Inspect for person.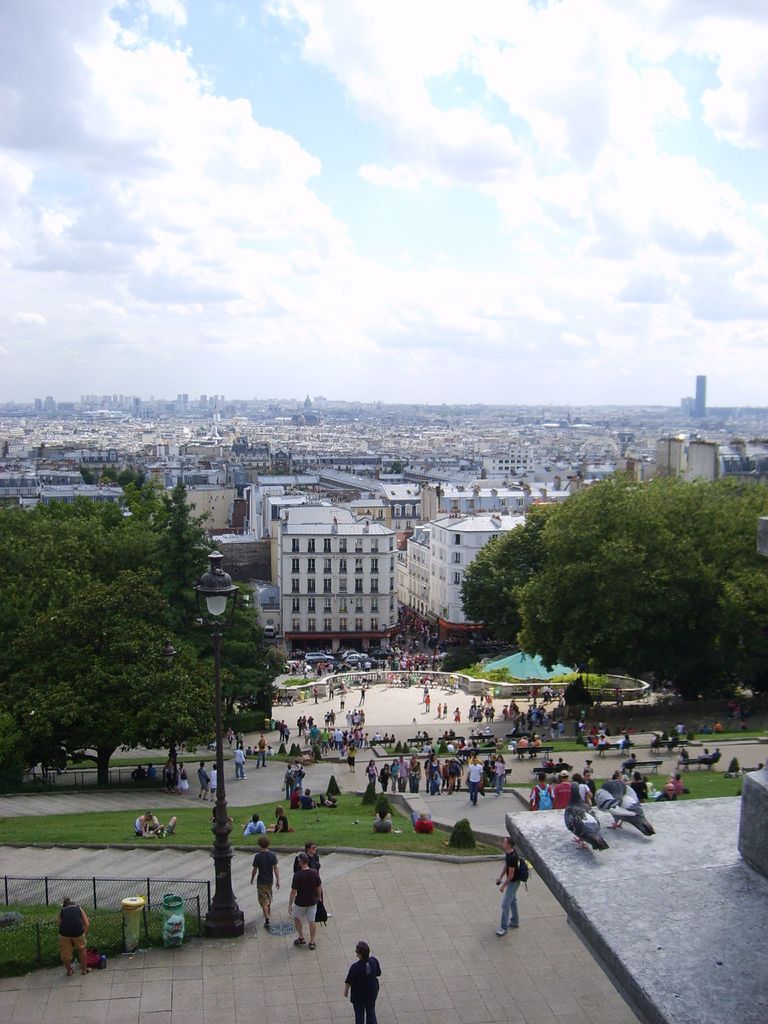
Inspection: <bbox>494, 837, 529, 938</bbox>.
